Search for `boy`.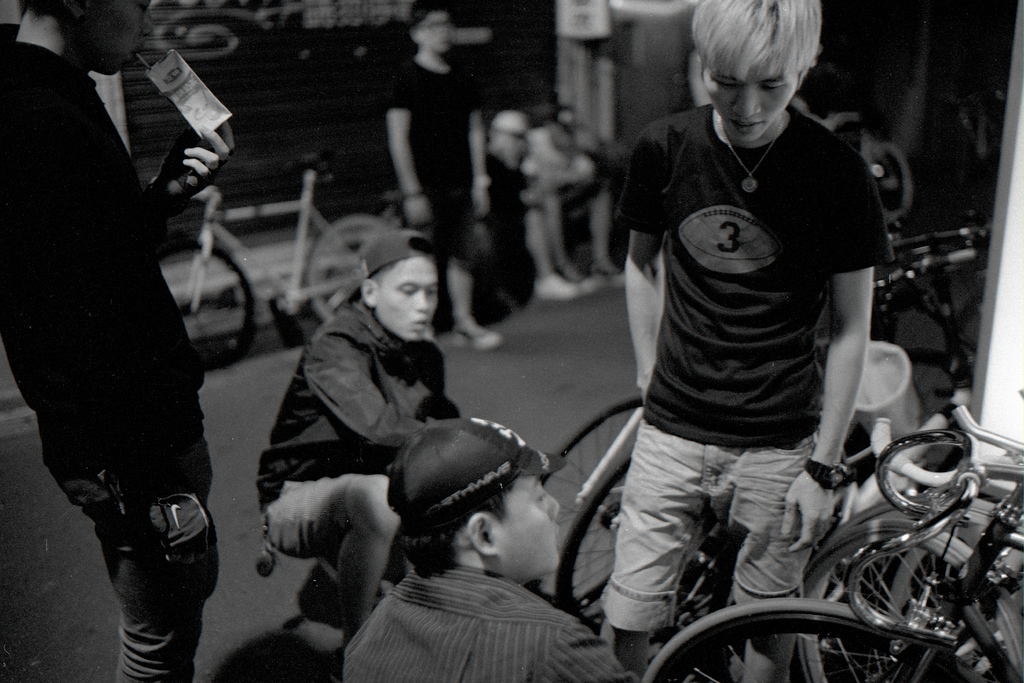
Found at region(607, 12, 925, 677).
